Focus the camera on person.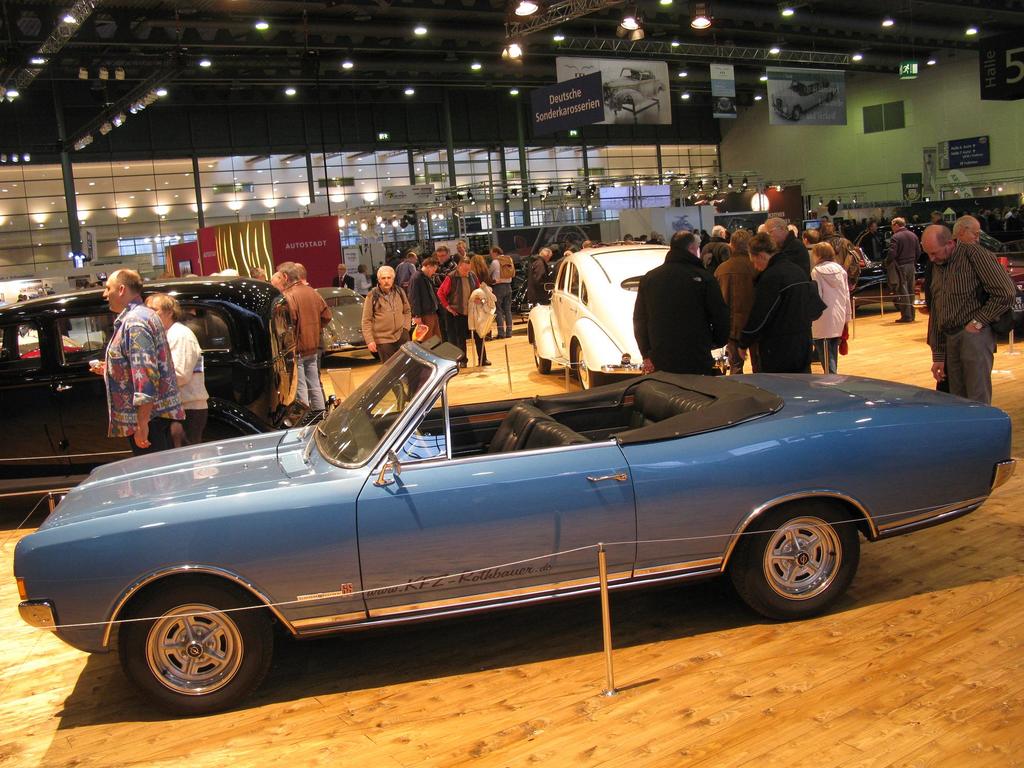
Focus region: BBox(879, 214, 920, 325).
